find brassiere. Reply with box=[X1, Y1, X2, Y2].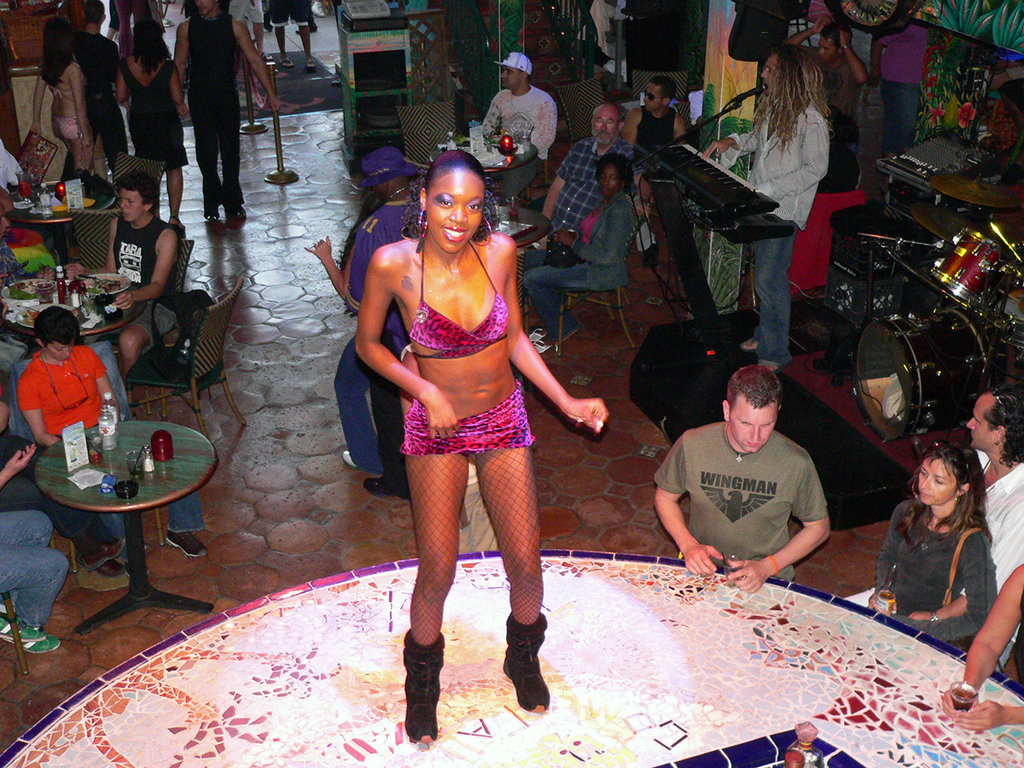
box=[48, 73, 82, 98].
